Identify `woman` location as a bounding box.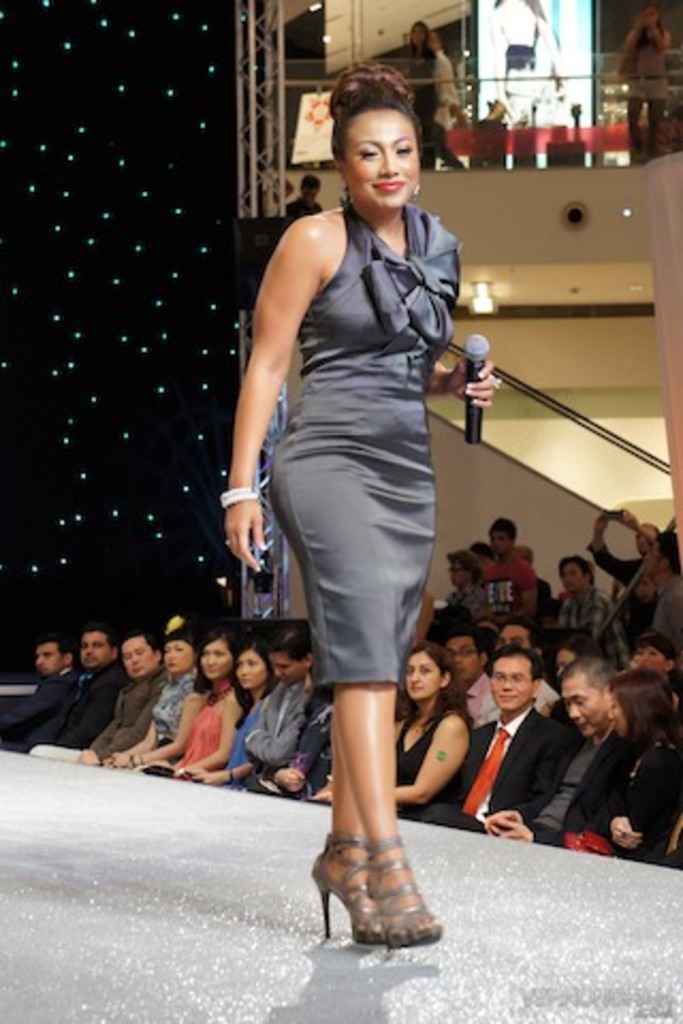
Rect(581, 663, 681, 862).
